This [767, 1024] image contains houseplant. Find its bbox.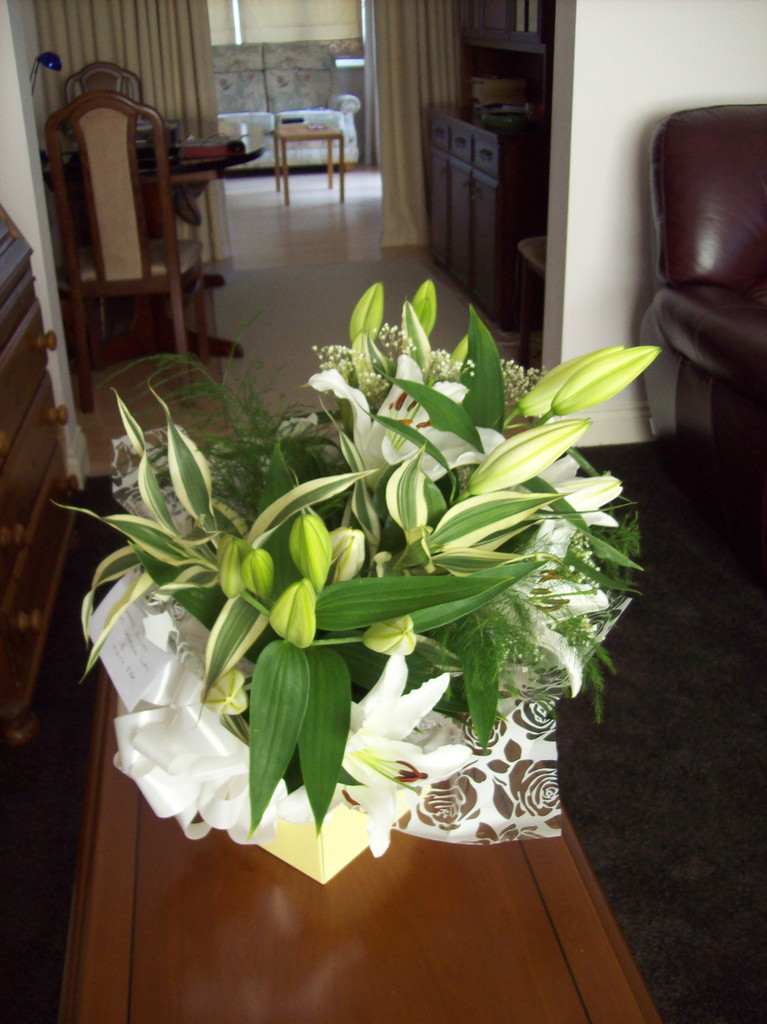
x1=41 y1=281 x2=669 y2=876.
